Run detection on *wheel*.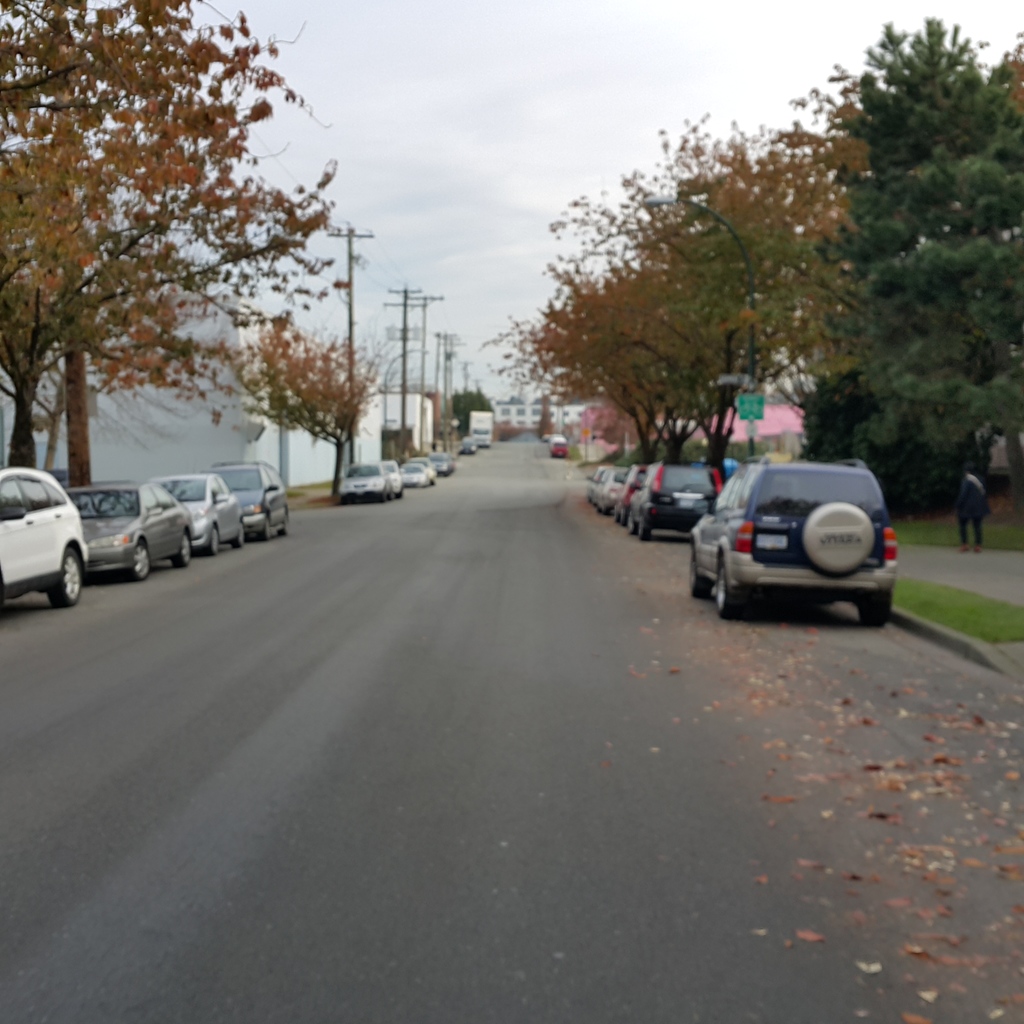
Result: l=125, t=539, r=152, b=579.
